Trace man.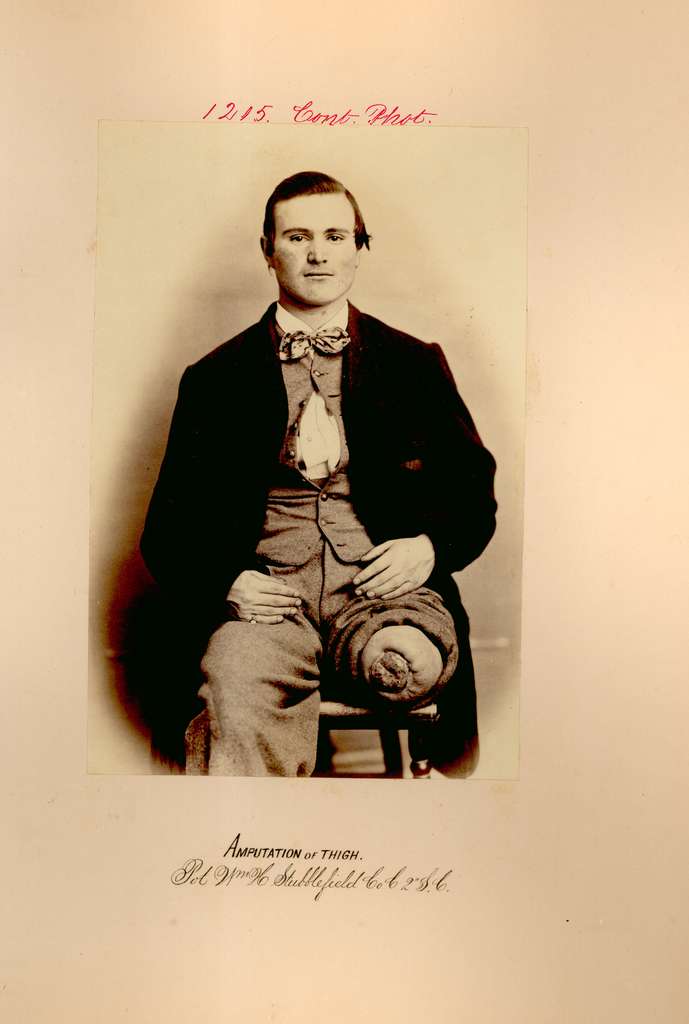
Traced to 146, 171, 482, 796.
